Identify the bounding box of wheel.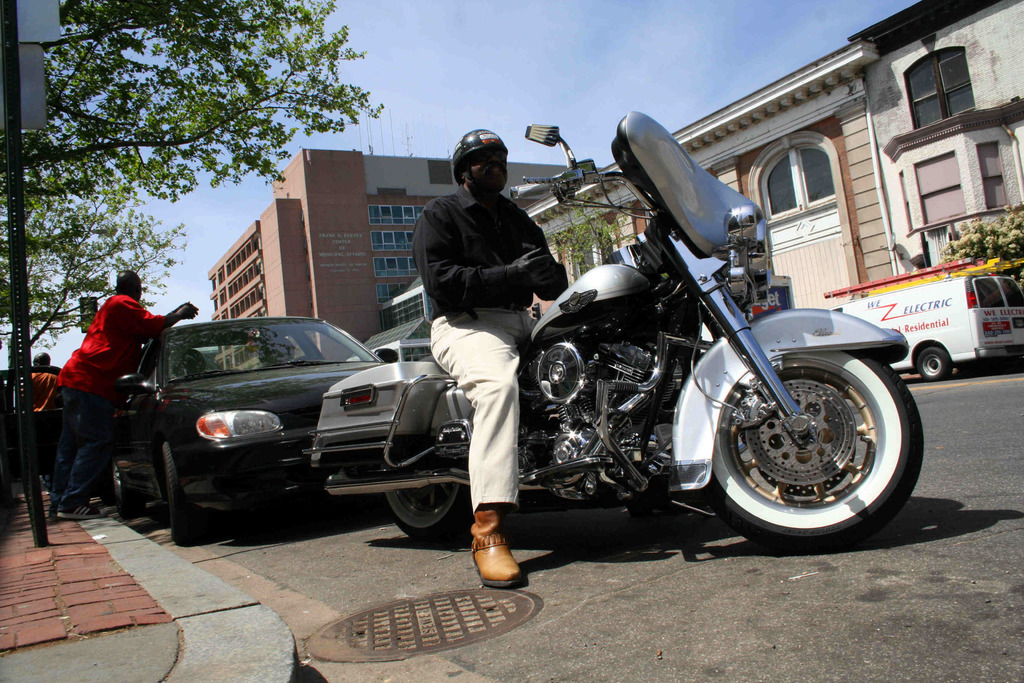
<region>913, 334, 944, 379</region>.
